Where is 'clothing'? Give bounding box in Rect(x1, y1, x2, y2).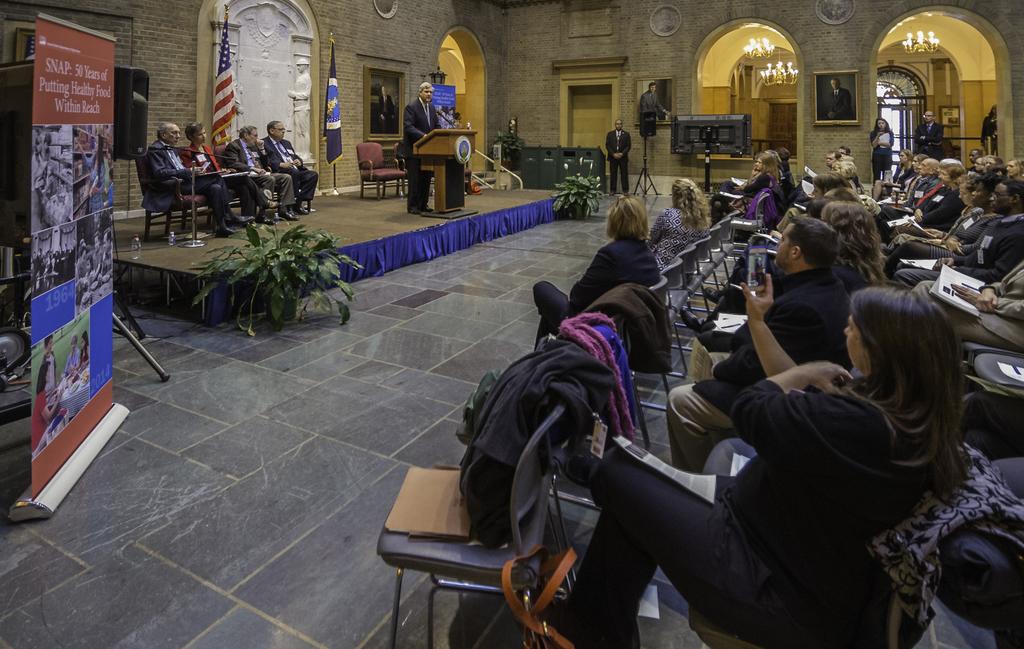
Rect(584, 275, 669, 374).
